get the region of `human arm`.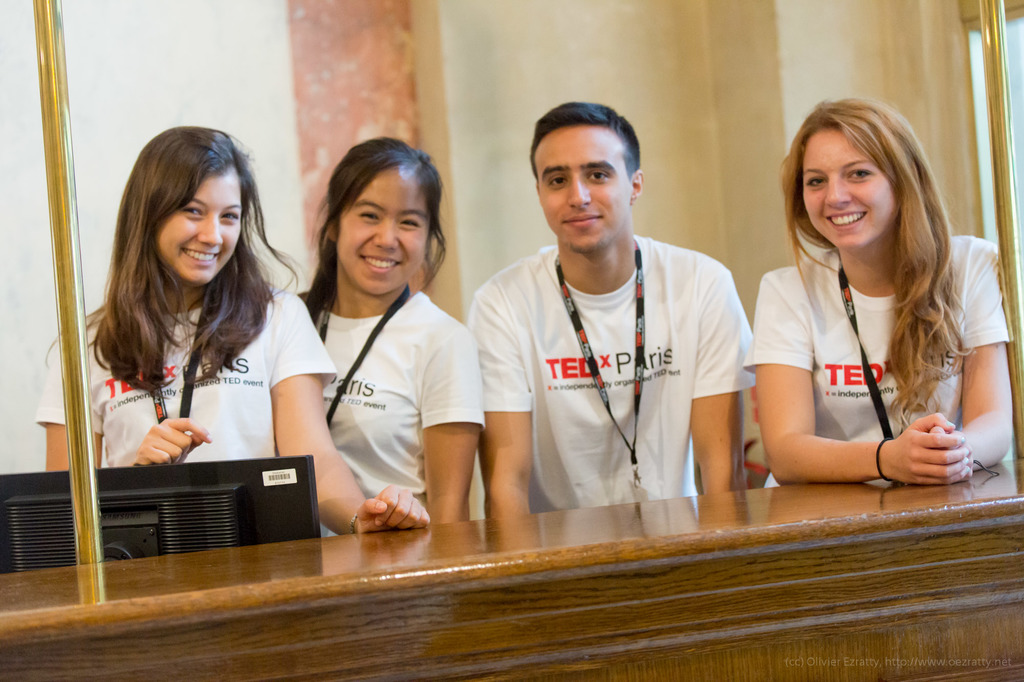
(left=924, top=244, right=1014, bottom=476).
